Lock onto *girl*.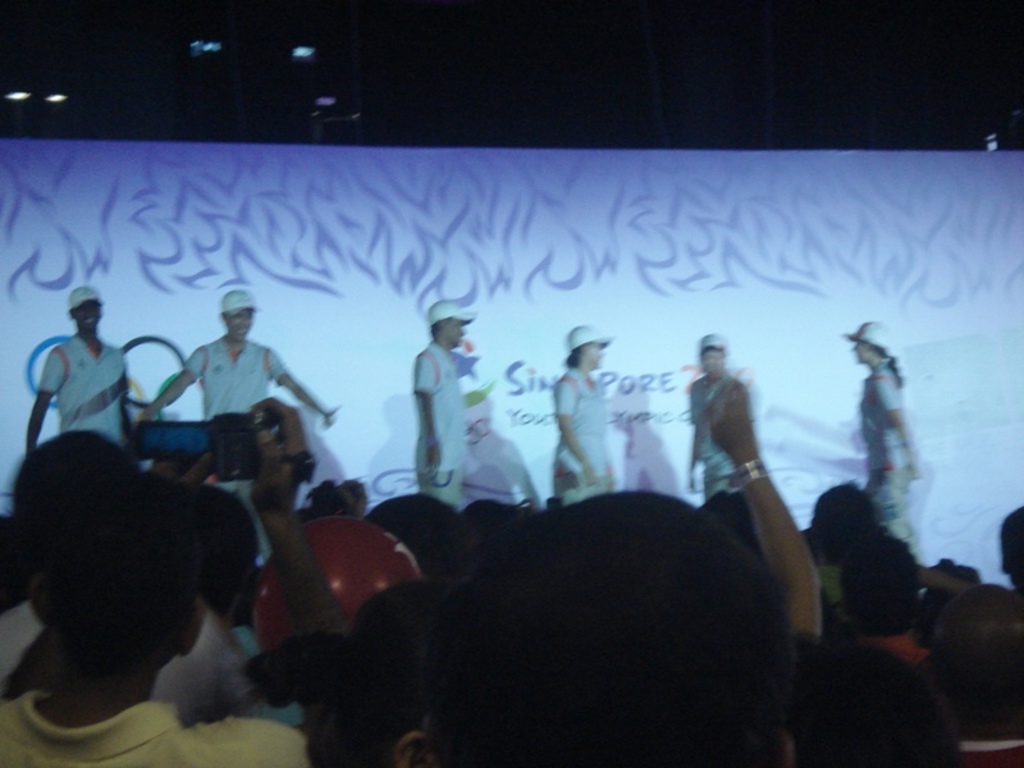
Locked: bbox=(845, 321, 923, 556).
